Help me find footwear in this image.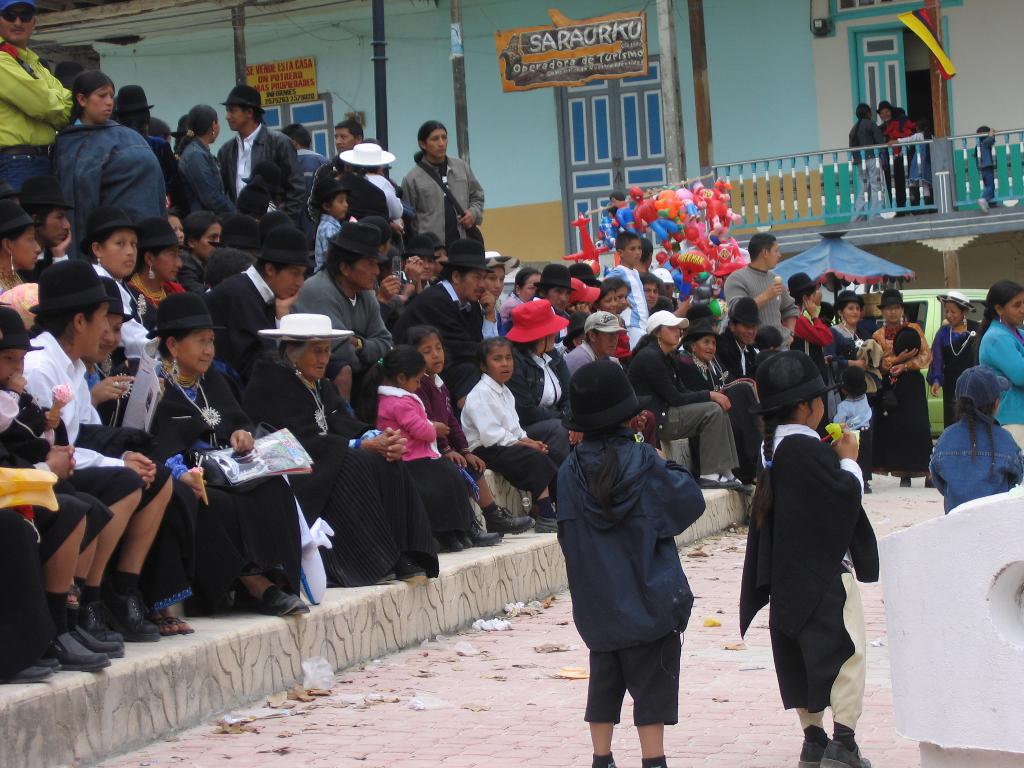
Found it: 460 527 474 547.
